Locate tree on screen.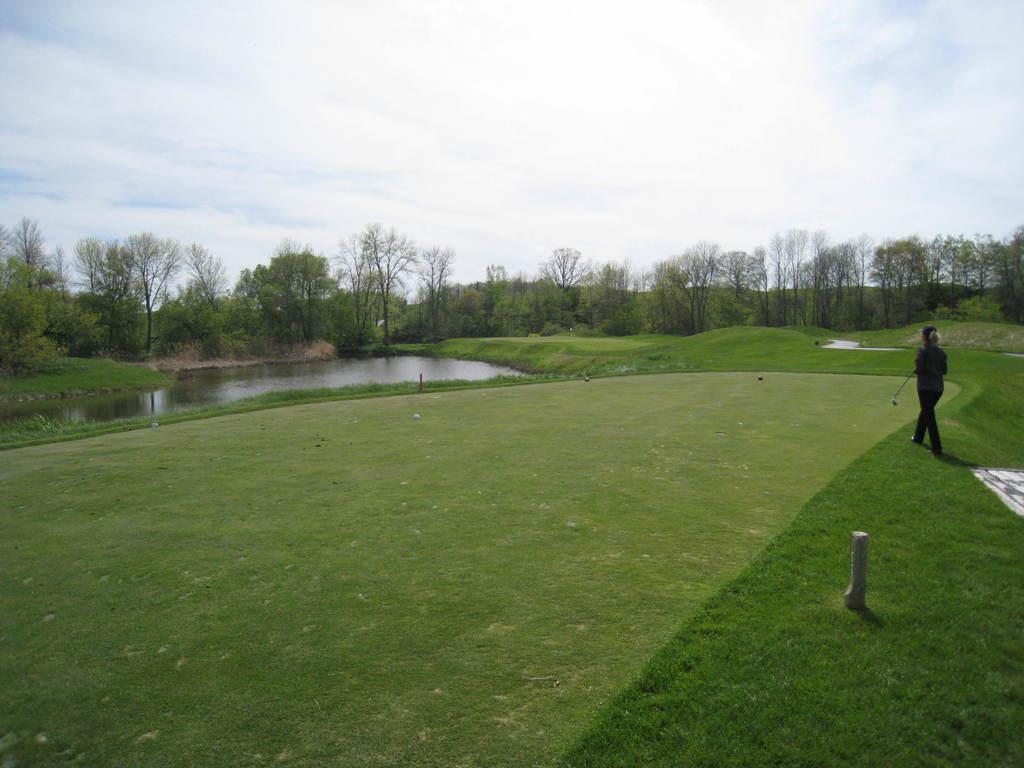
On screen at <bbox>768, 222, 809, 331</bbox>.
